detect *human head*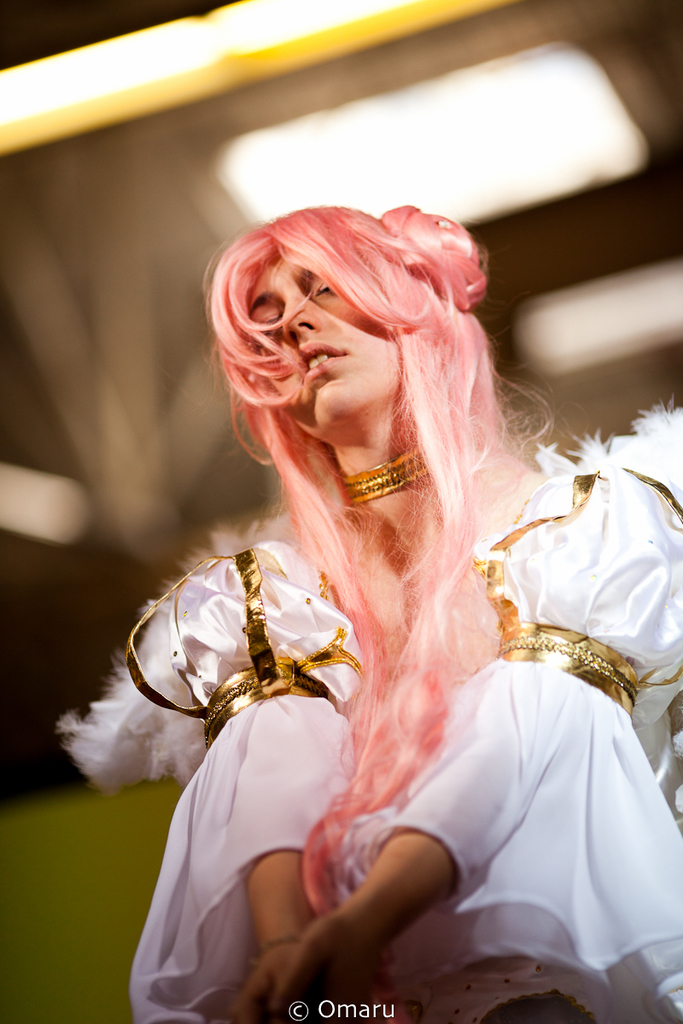
left=196, top=196, right=459, bottom=441
